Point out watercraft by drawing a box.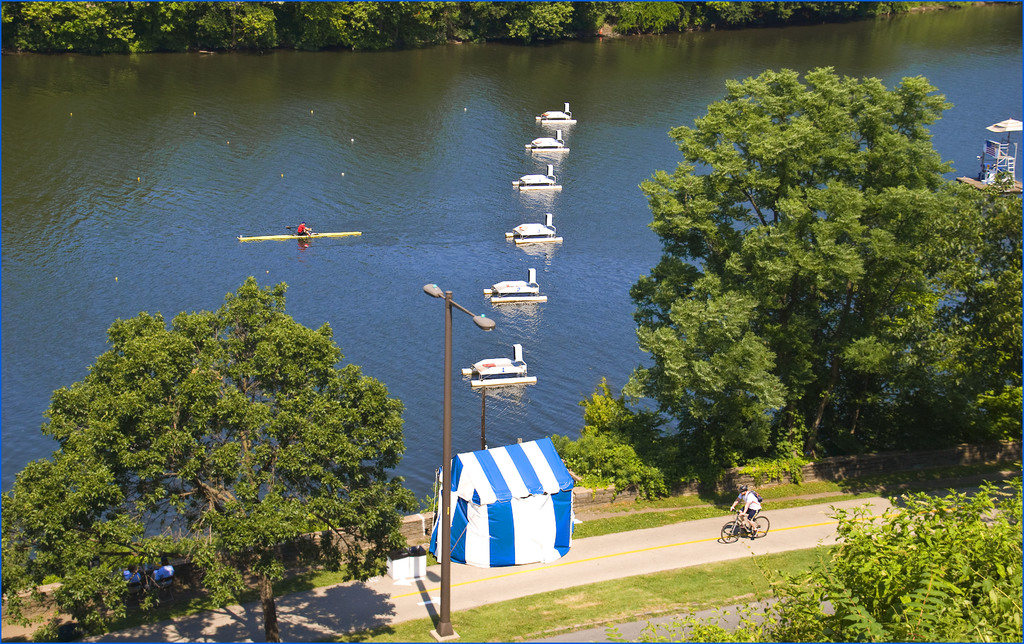
x1=508 y1=209 x2=557 y2=242.
